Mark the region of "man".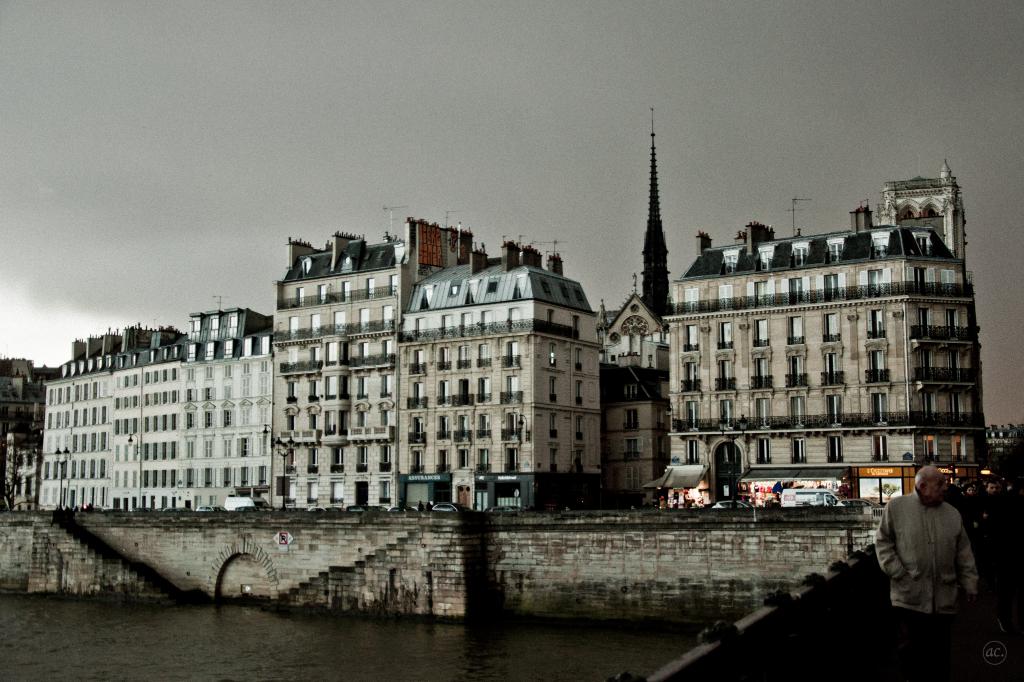
Region: [left=878, top=458, right=991, bottom=649].
